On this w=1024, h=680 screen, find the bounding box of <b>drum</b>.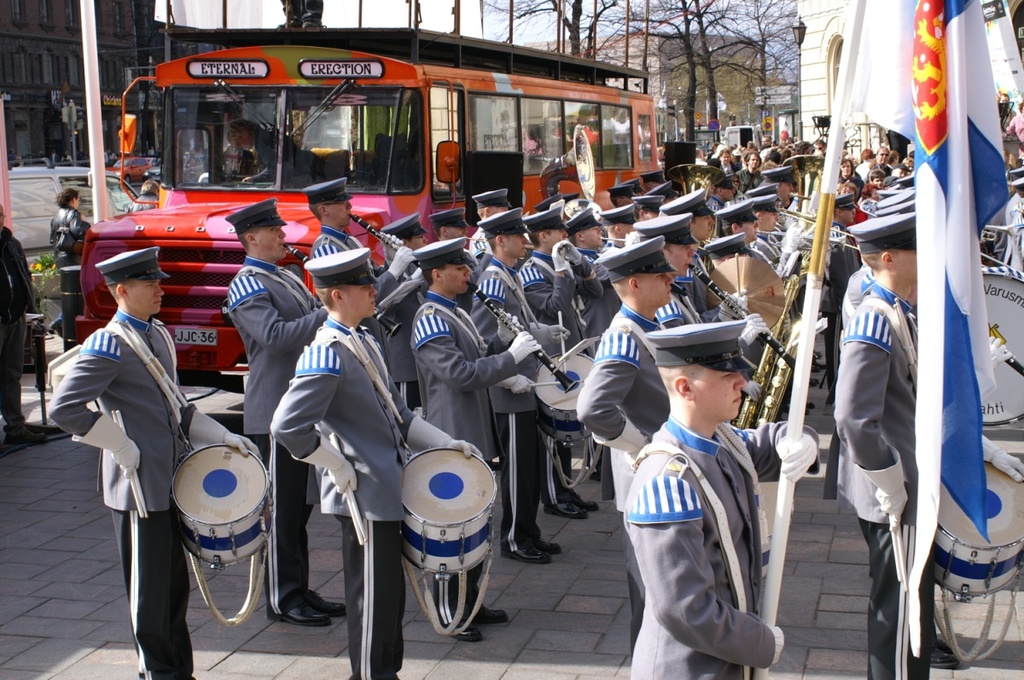
Bounding box: locate(165, 438, 276, 572).
